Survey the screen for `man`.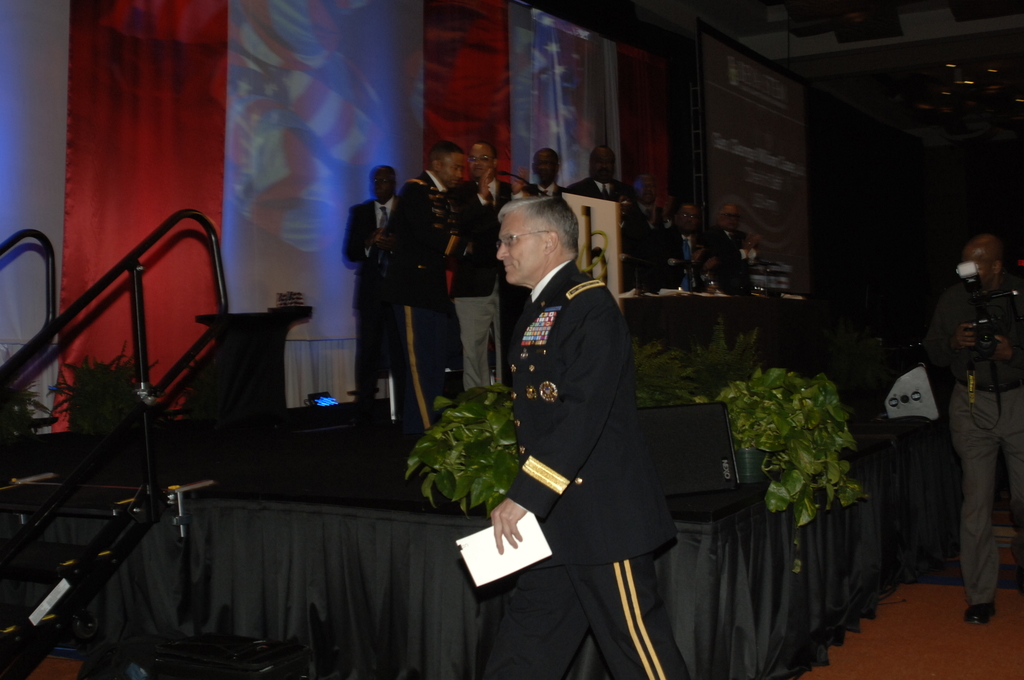
Survey found: (381, 143, 476, 429).
